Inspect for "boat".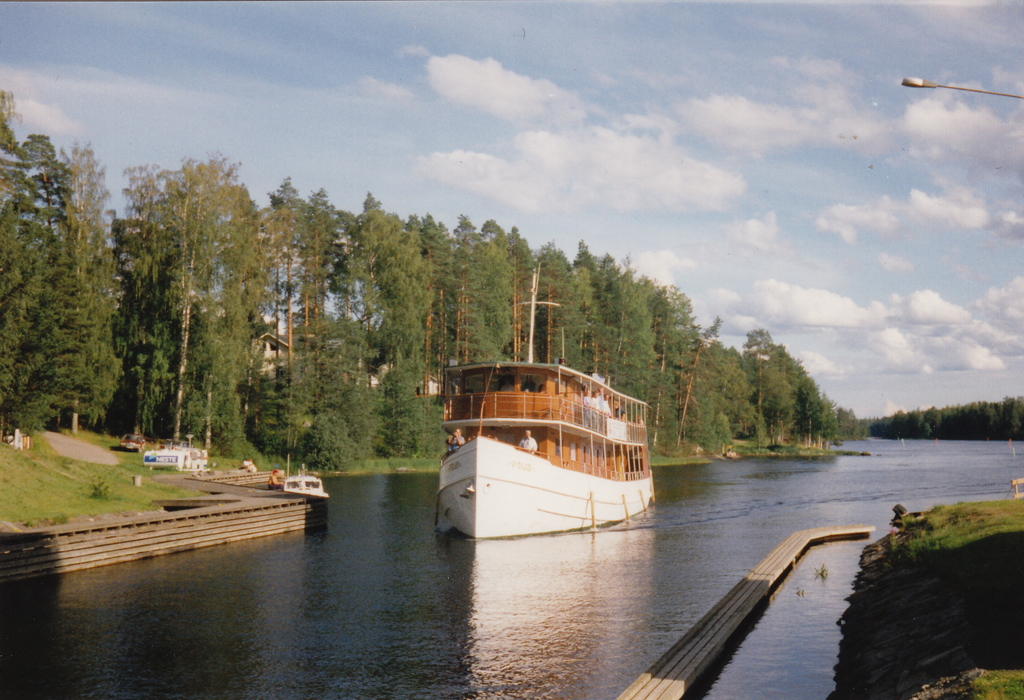
Inspection: x1=280 y1=457 x2=332 y2=494.
